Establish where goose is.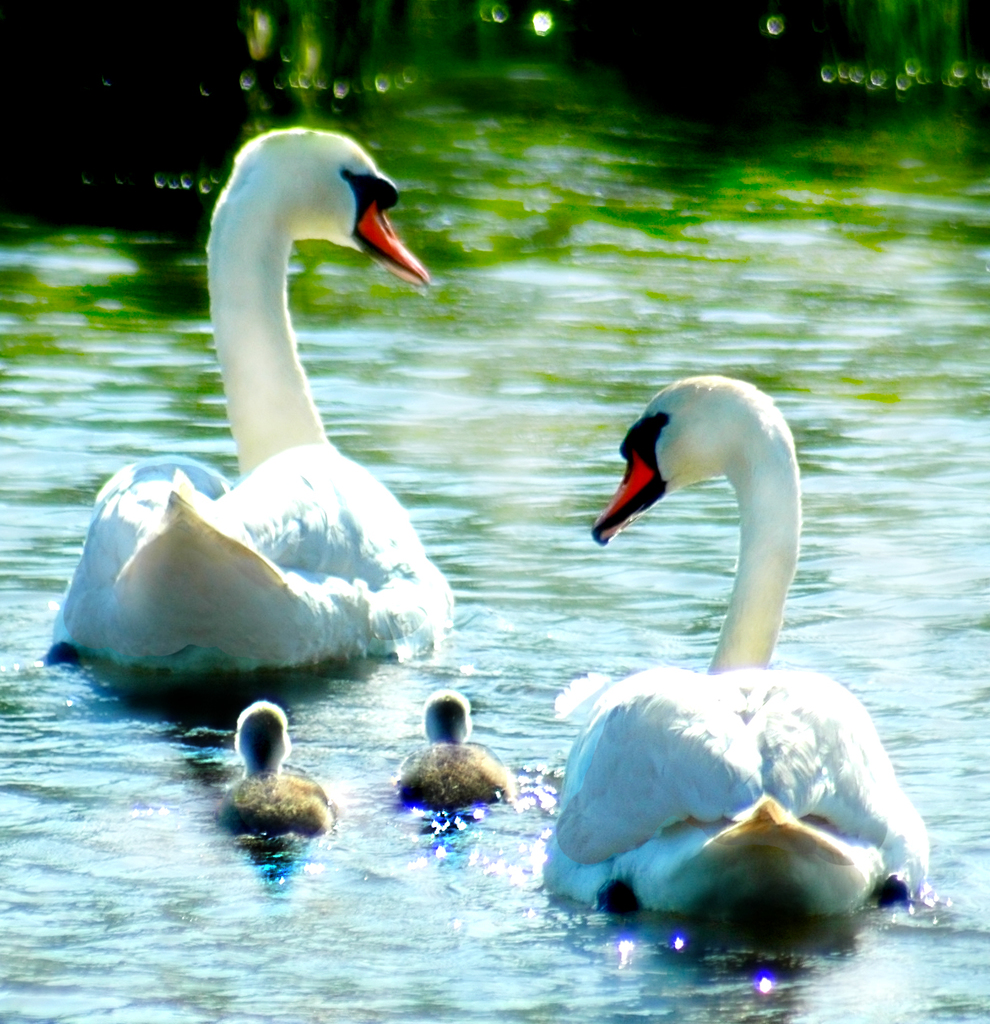
Established at x1=544, y1=379, x2=904, y2=911.
